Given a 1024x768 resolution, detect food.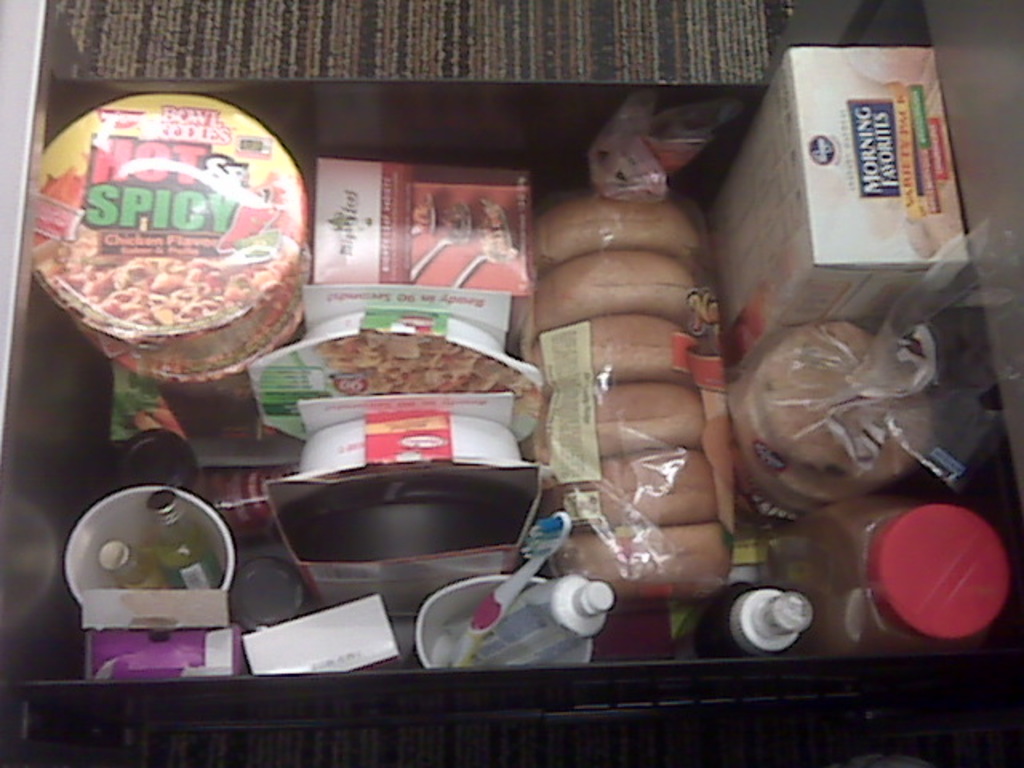
bbox=(536, 194, 698, 278).
